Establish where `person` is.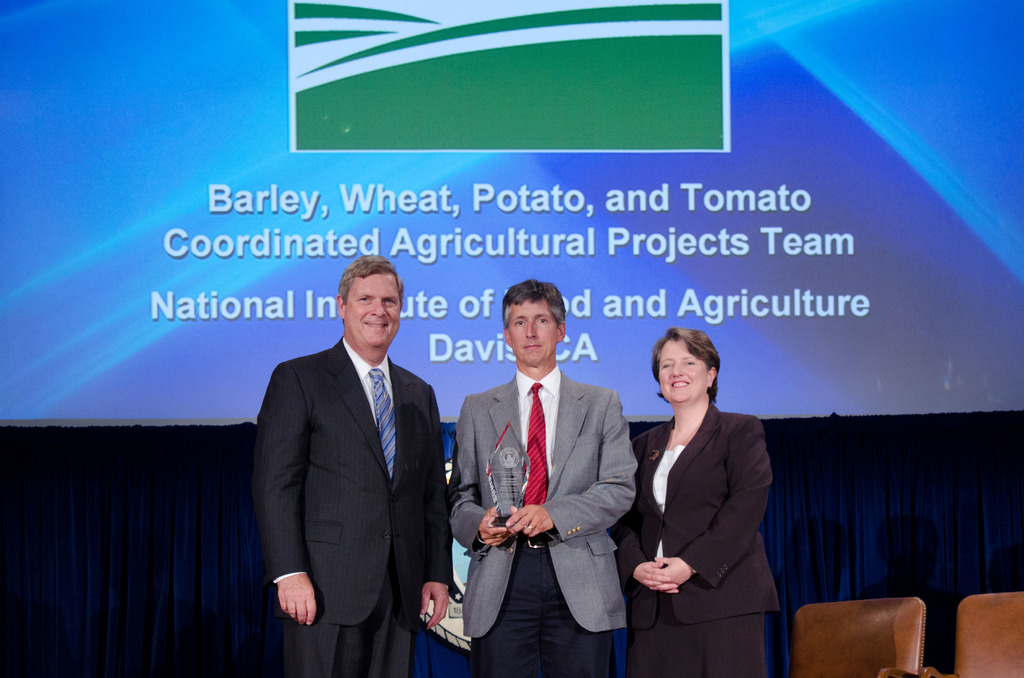
Established at bbox=(252, 252, 463, 677).
